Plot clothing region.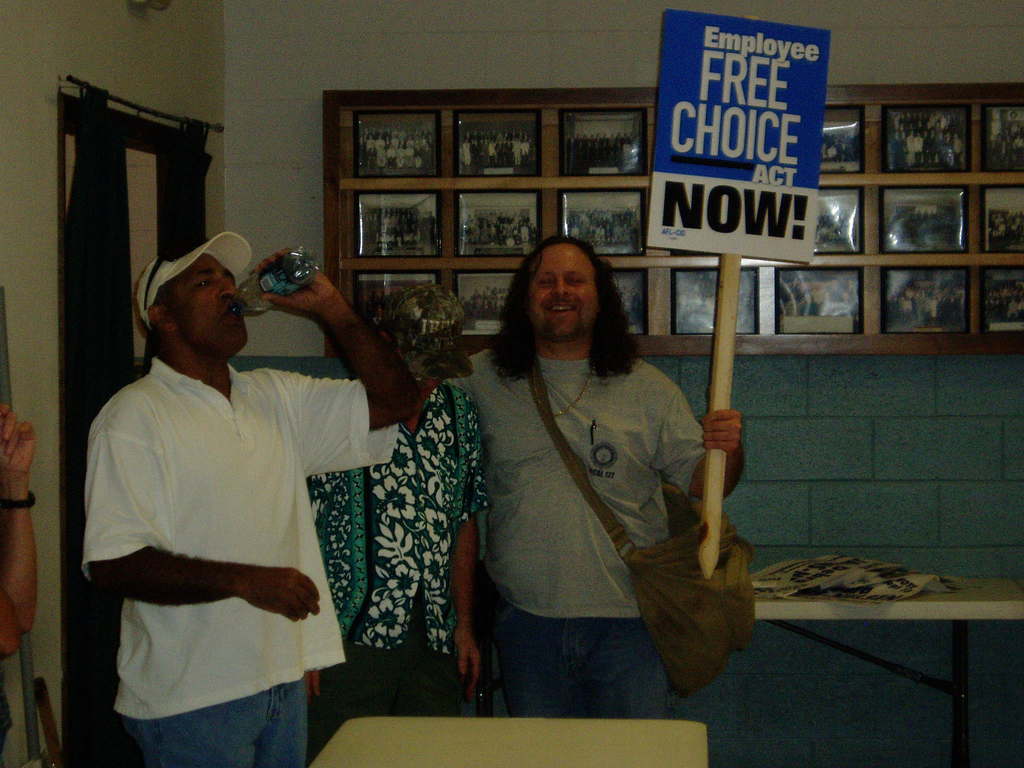
Plotted at BBox(68, 353, 402, 767).
